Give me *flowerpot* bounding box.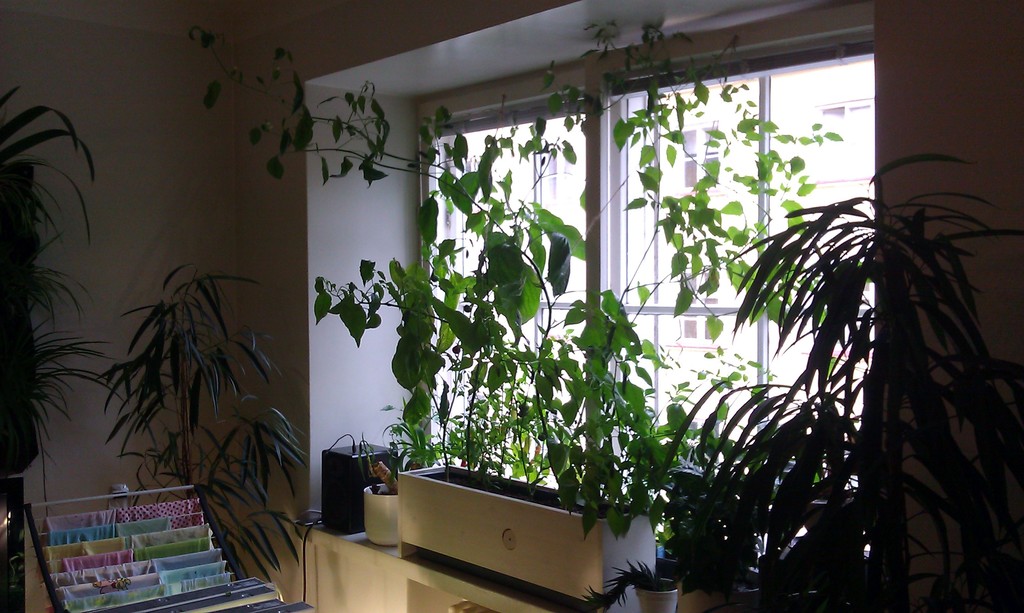
left=396, top=461, right=662, bottom=612.
